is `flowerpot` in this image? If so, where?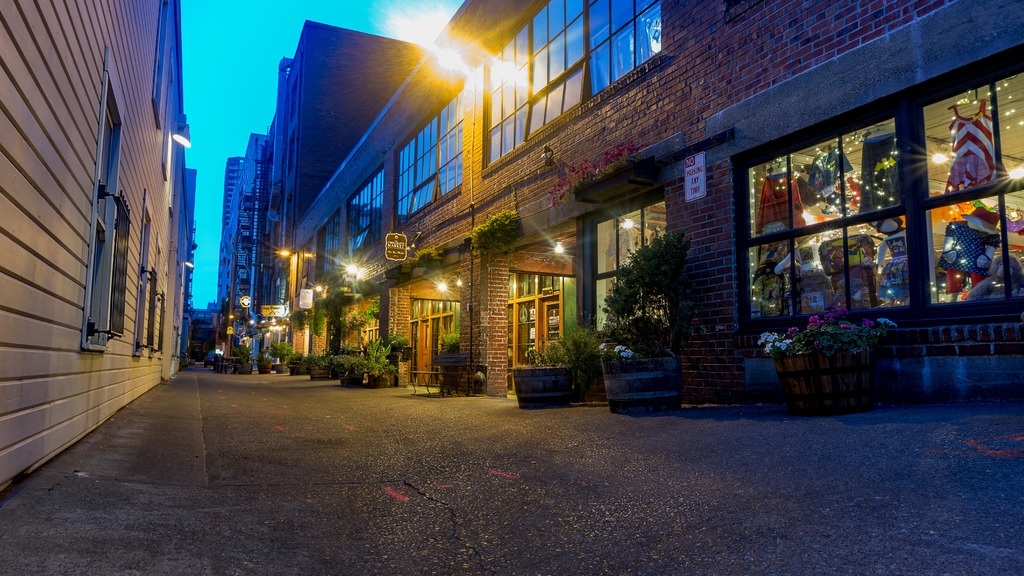
Yes, at bbox=[310, 369, 333, 381].
